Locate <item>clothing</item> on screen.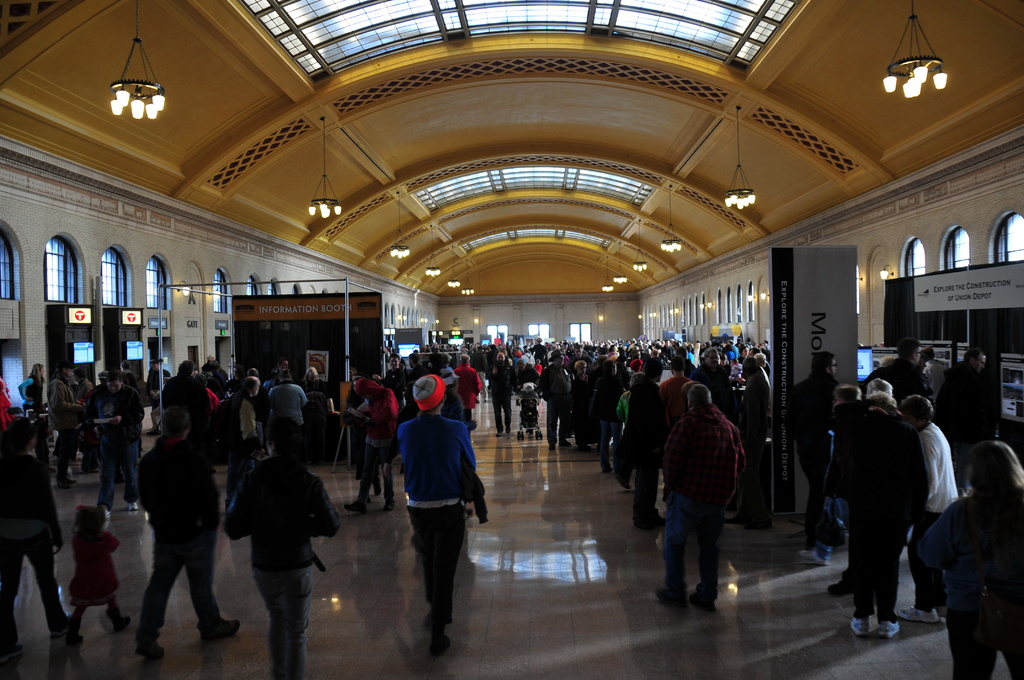
On screen at {"left": 429, "top": 353, "right": 444, "bottom": 361}.
